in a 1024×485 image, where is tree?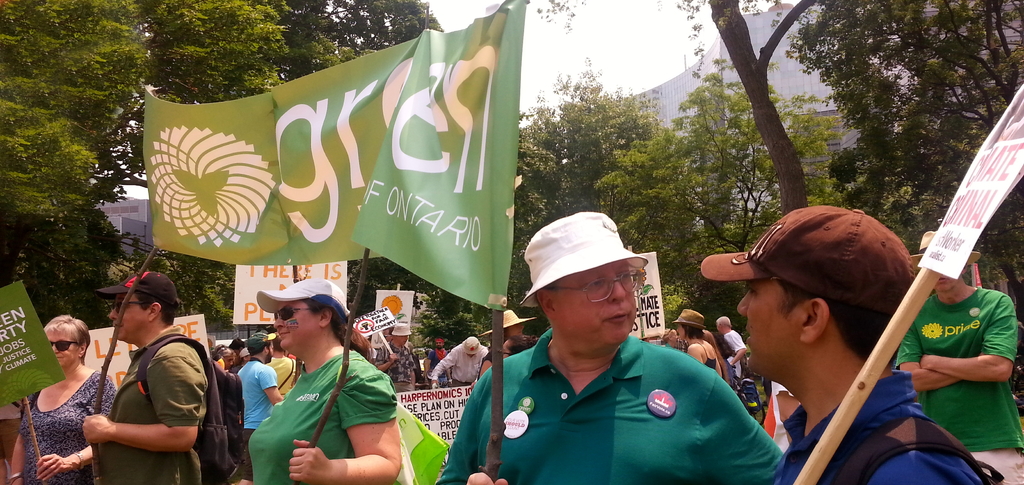
792, 0, 1023, 411.
